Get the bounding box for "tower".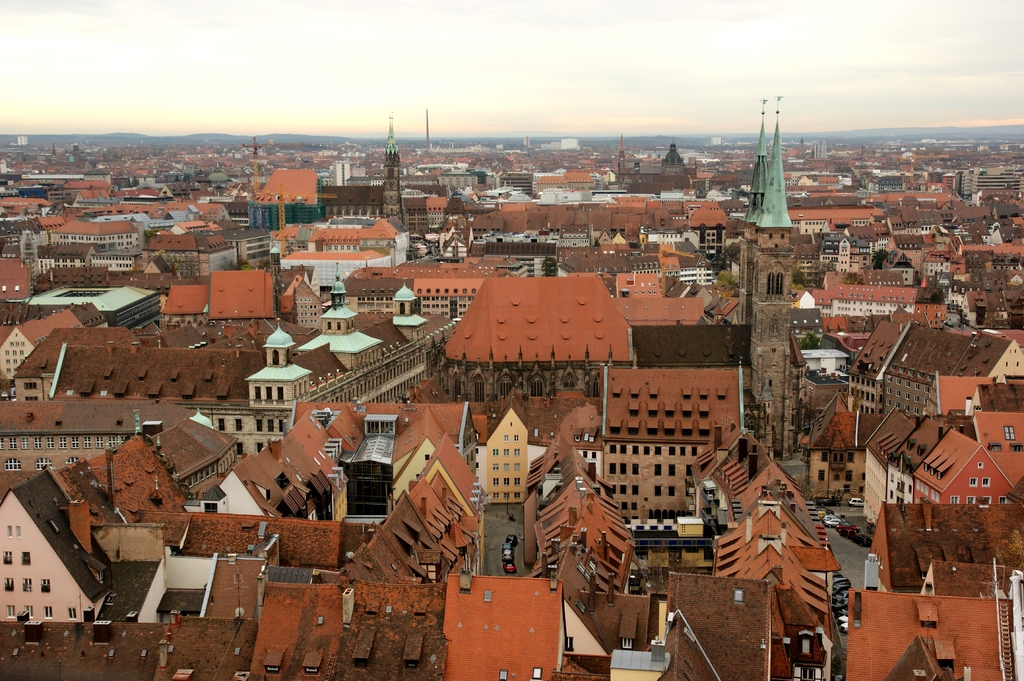
(x1=616, y1=138, x2=627, y2=165).
